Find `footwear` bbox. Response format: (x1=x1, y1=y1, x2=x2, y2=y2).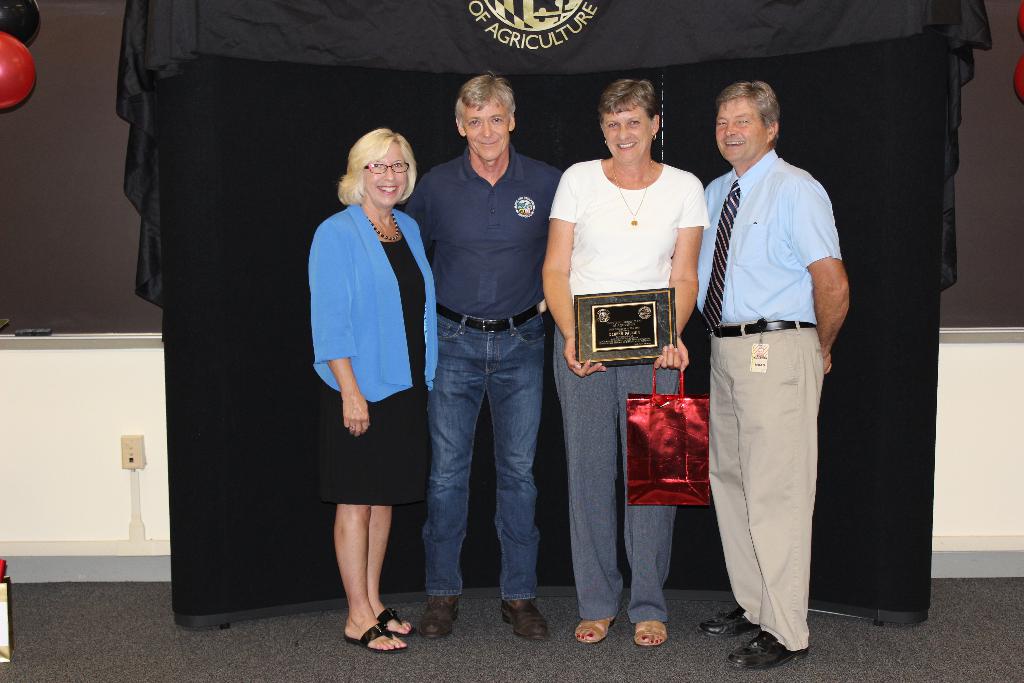
(x1=378, y1=605, x2=417, y2=636).
